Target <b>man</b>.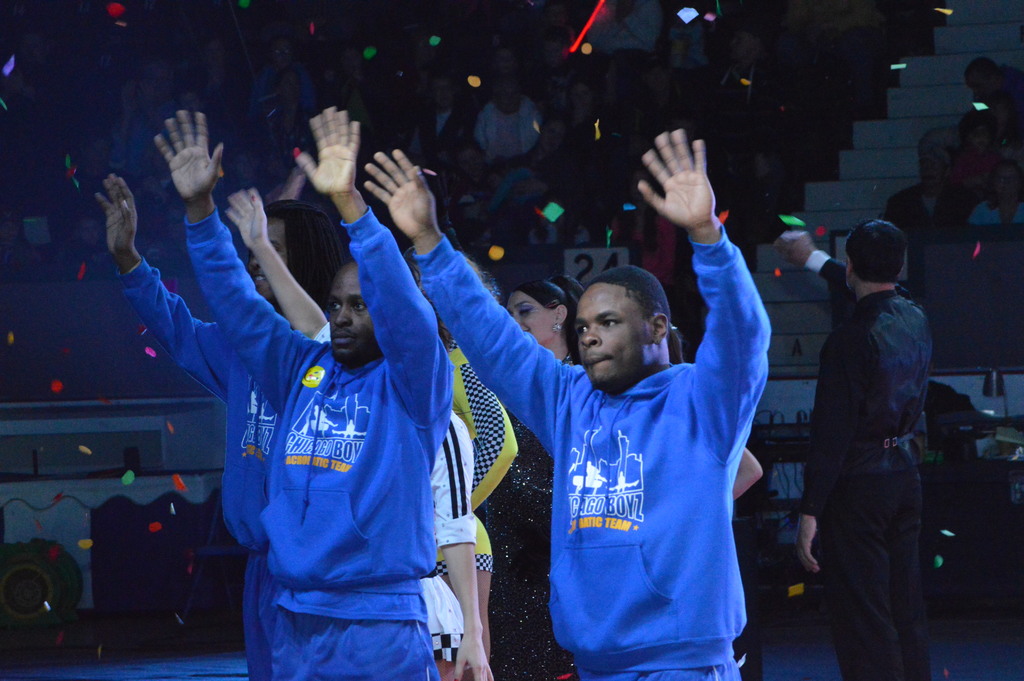
Target region: locate(155, 109, 455, 680).
